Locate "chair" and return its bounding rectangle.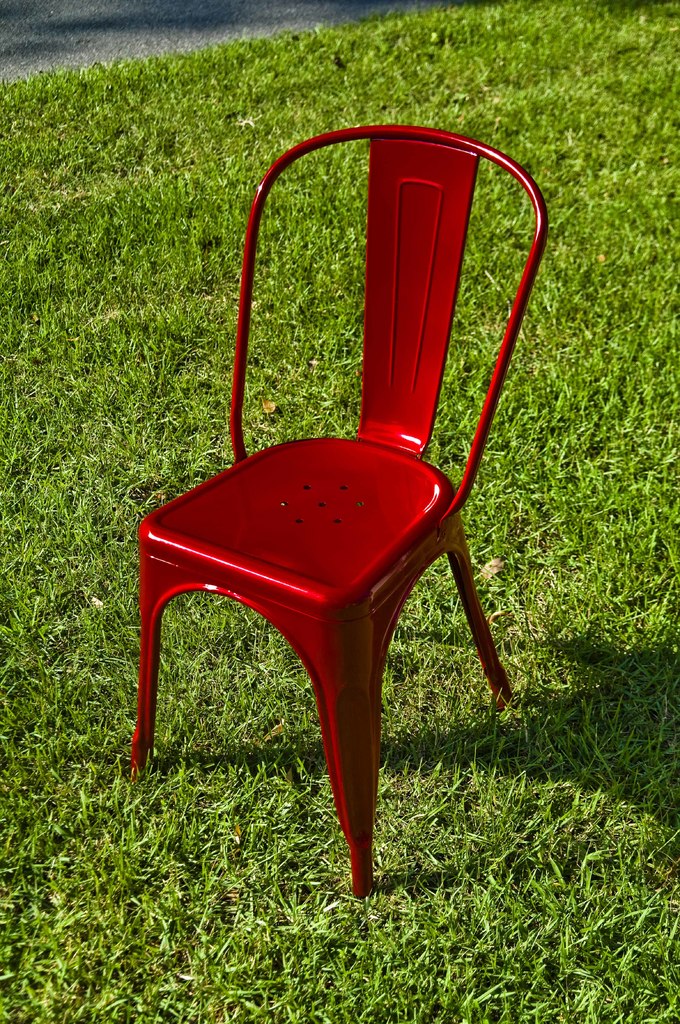
[x1=125, y1=122, x2=555, y2=895].
